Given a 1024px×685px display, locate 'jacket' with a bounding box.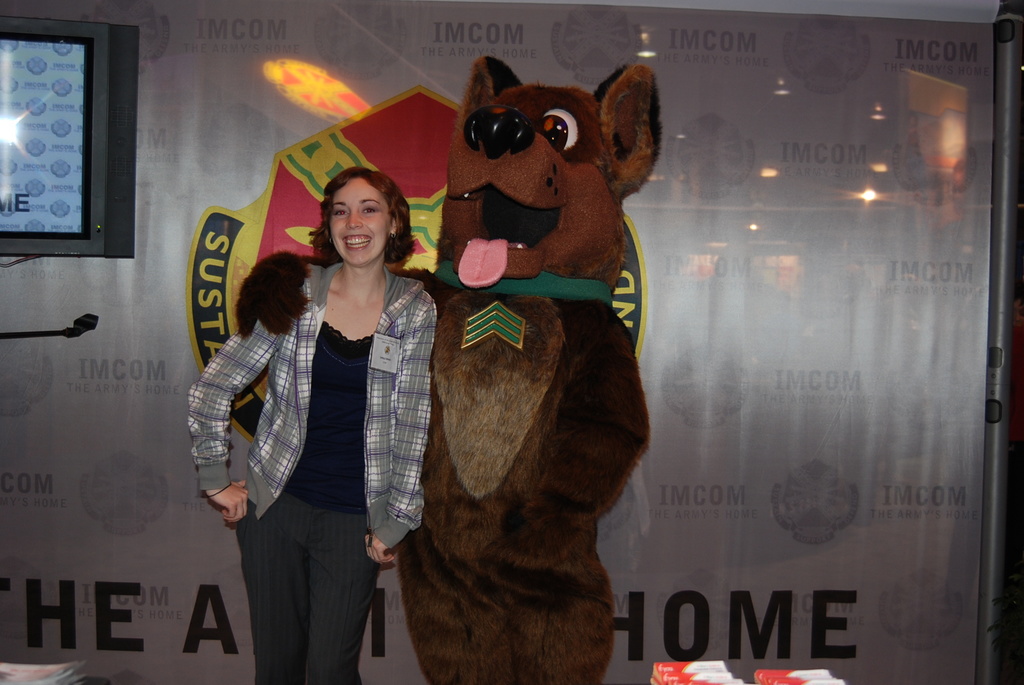
Located: {"left": 191, "top": 242, "right": 436, "bottom": 566}.
